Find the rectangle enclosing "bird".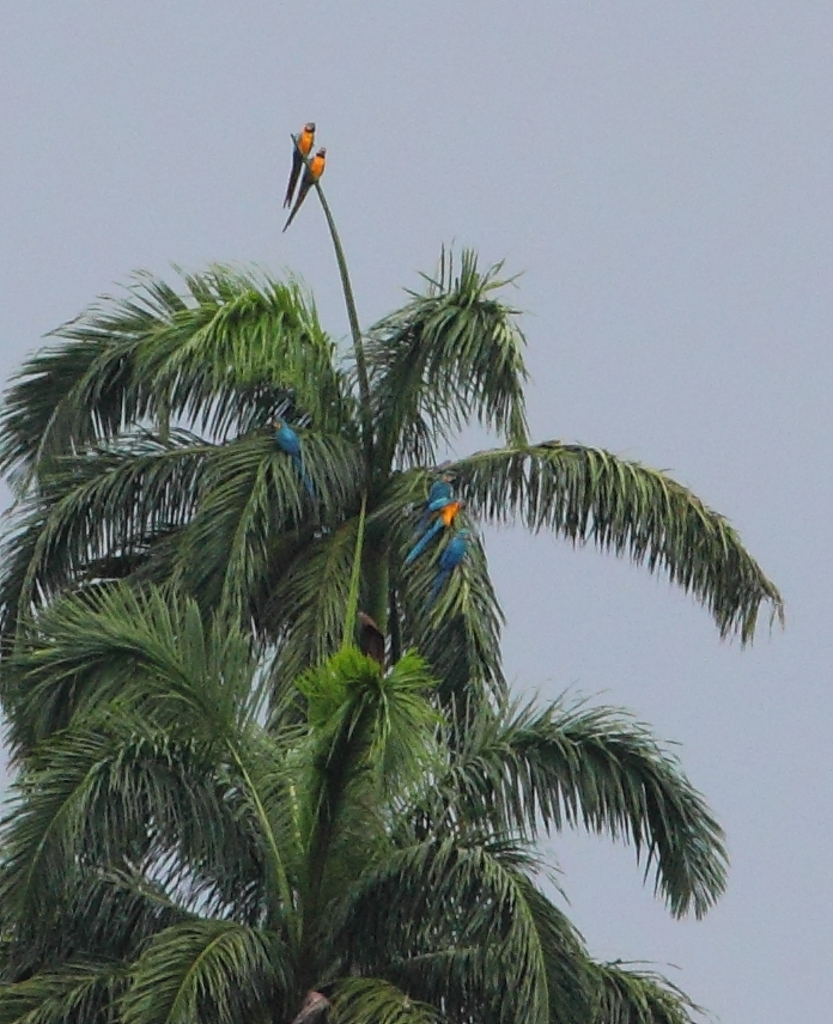
(272,410,309,501).
